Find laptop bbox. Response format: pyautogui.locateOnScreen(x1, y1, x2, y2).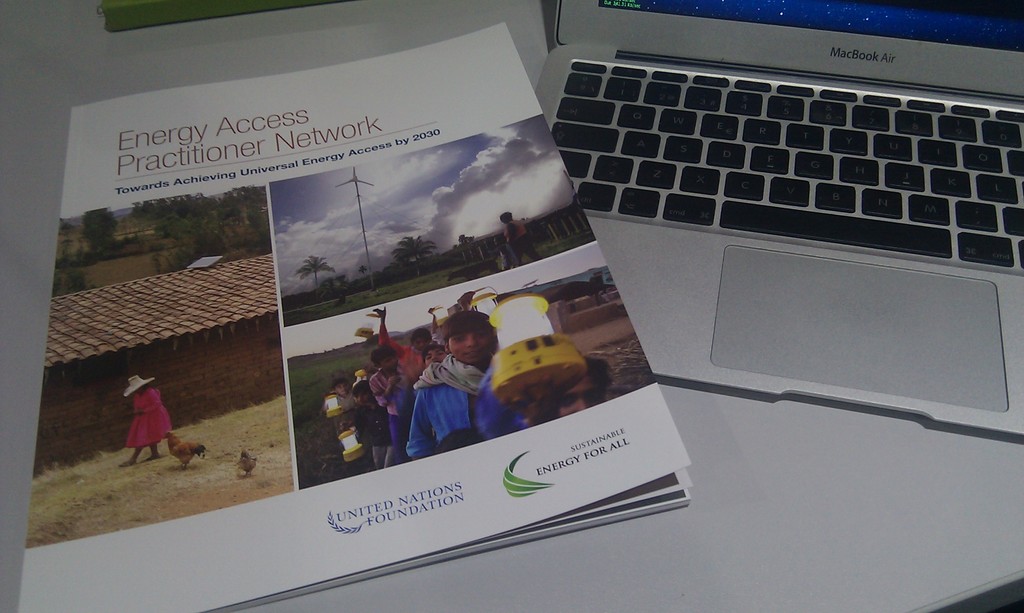
pyautogui.locateOnScreen(563, 45, 1015, 456).
